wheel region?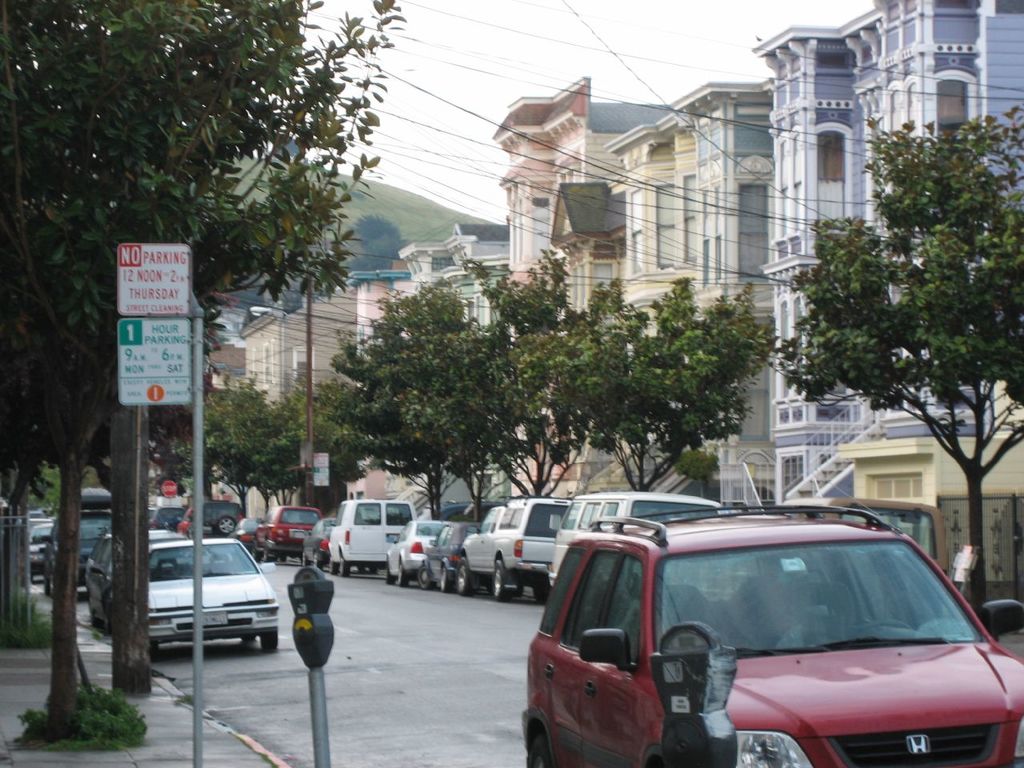
{"x1": 342, "y1": 560, "x2": 354, "y2": 582}
